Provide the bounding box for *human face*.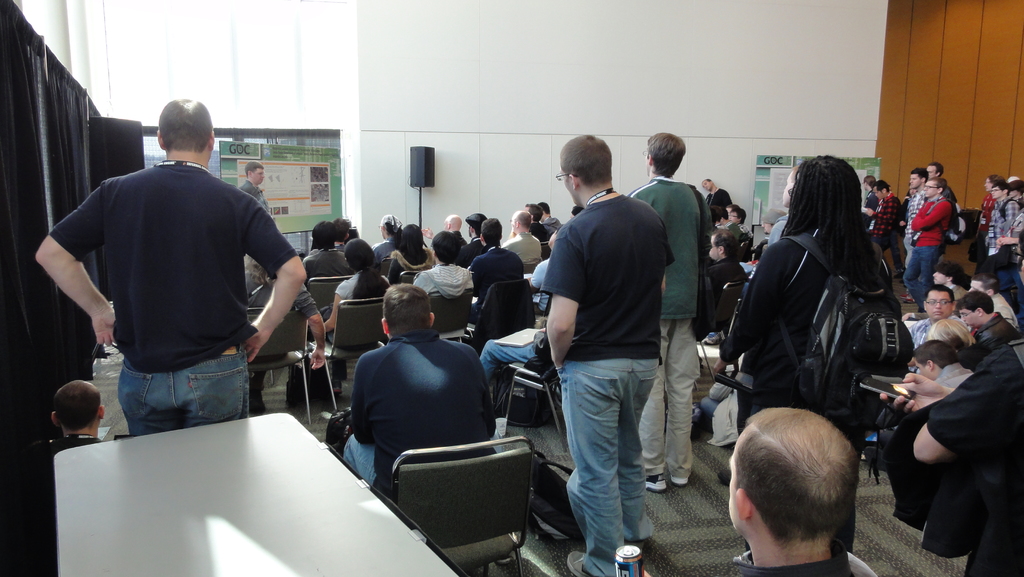
(991, 186, 1004, 198).
